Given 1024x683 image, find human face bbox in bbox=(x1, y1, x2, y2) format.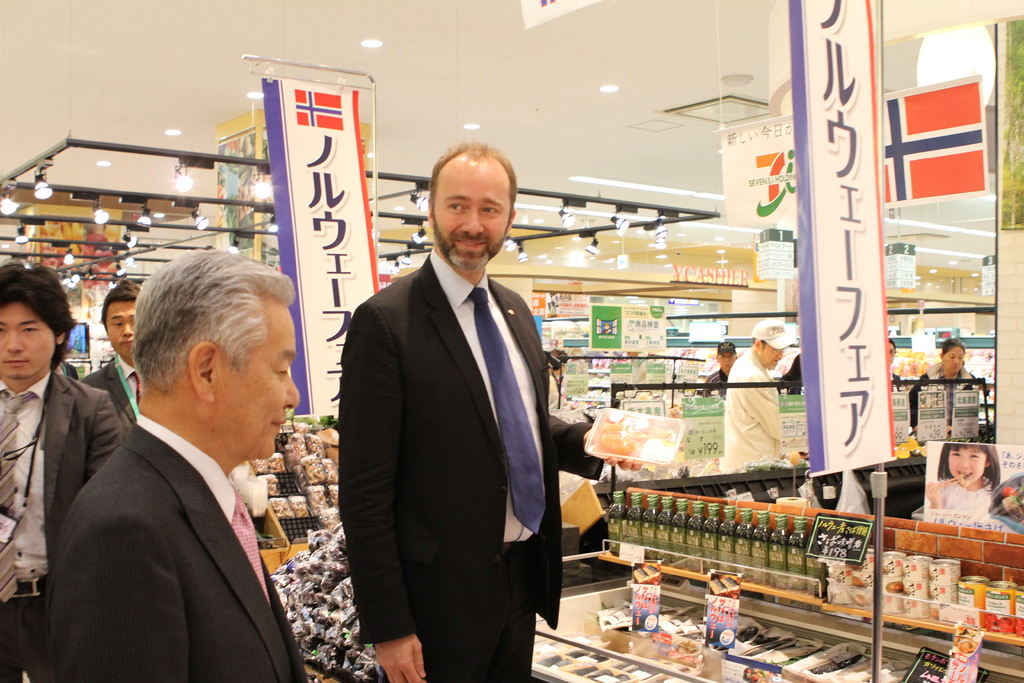
bbox=(221, 311, 302, 458).
